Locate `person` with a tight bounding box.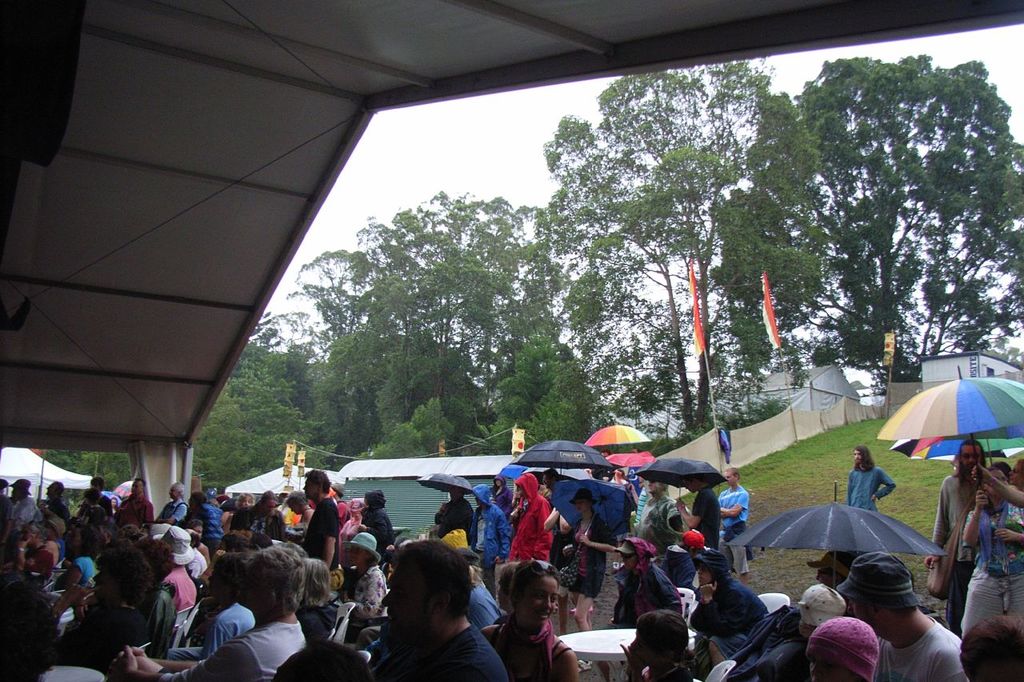
crop(83, 487, 108, 524).
